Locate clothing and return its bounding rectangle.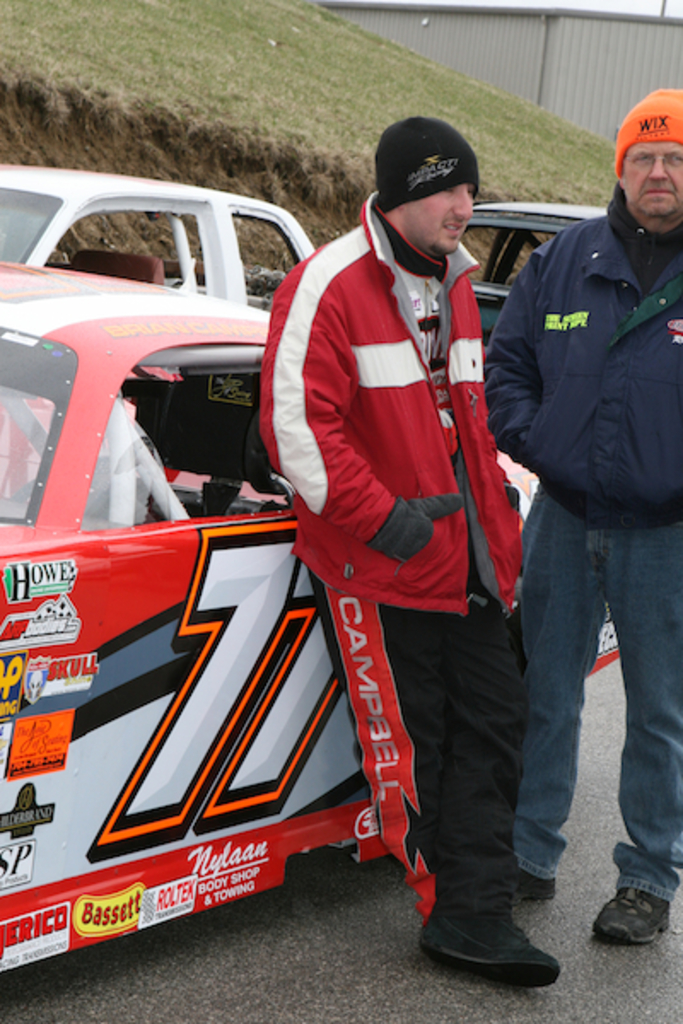
487/212/678/870.
